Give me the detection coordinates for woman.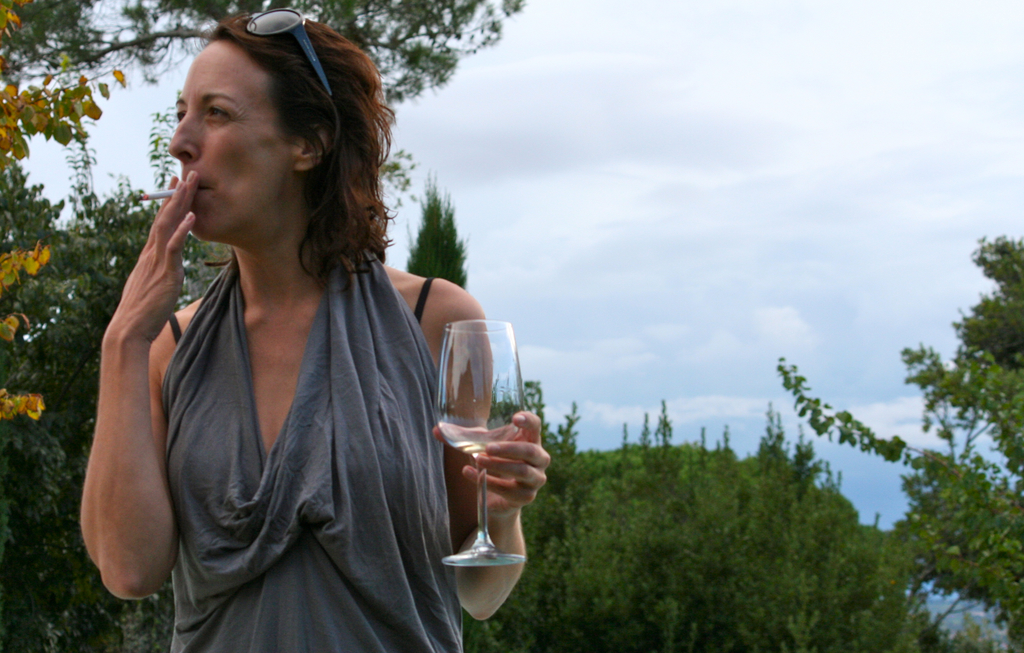
bbox=(85, 6, 439, 649).
